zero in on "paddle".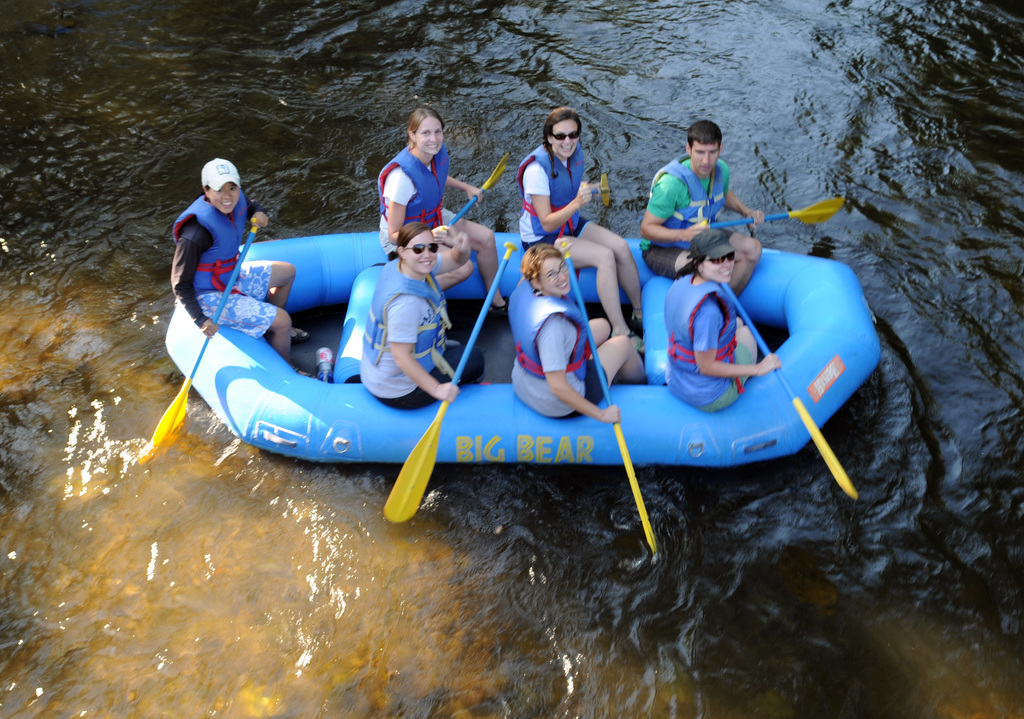
Zeroed in: 698:189:851:242.
